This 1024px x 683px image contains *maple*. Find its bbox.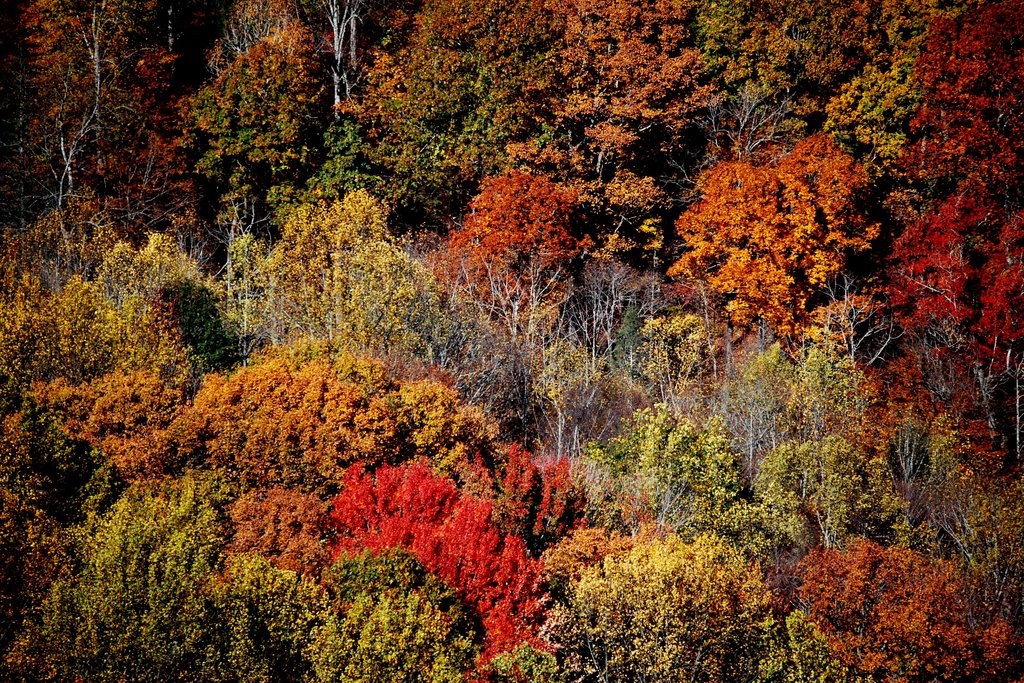
{"x1": 249, "y1": 478, "x2": 359, "y2": 591}.
